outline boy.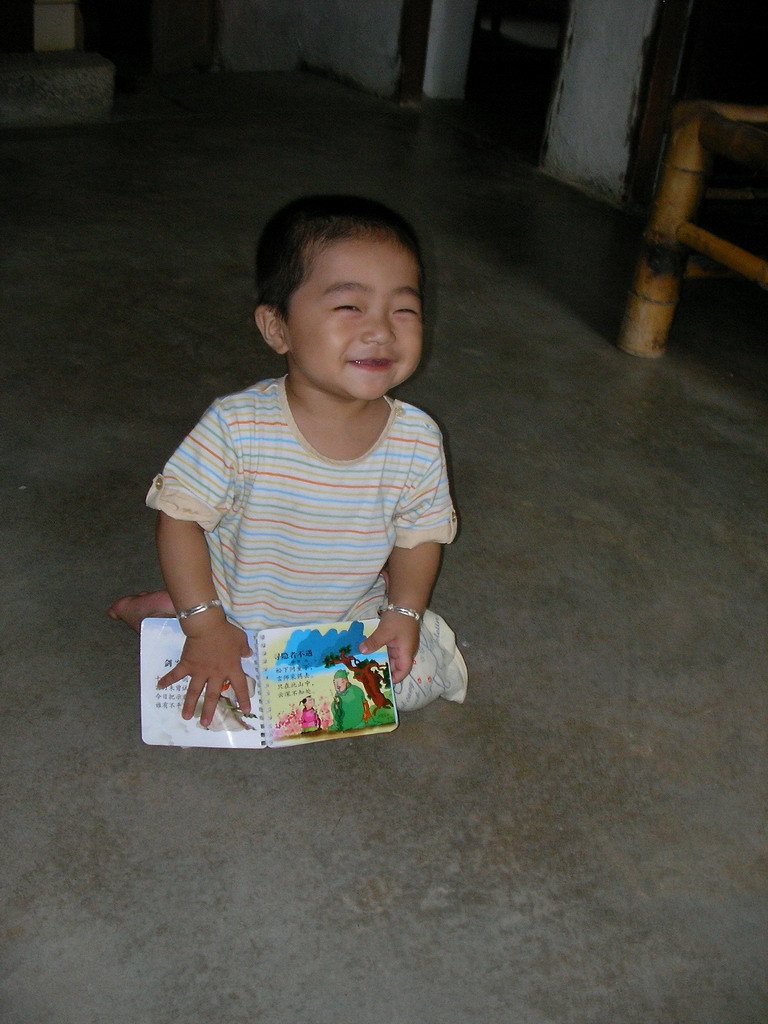
Outline: l=107, t=192, r=459, b=741.
